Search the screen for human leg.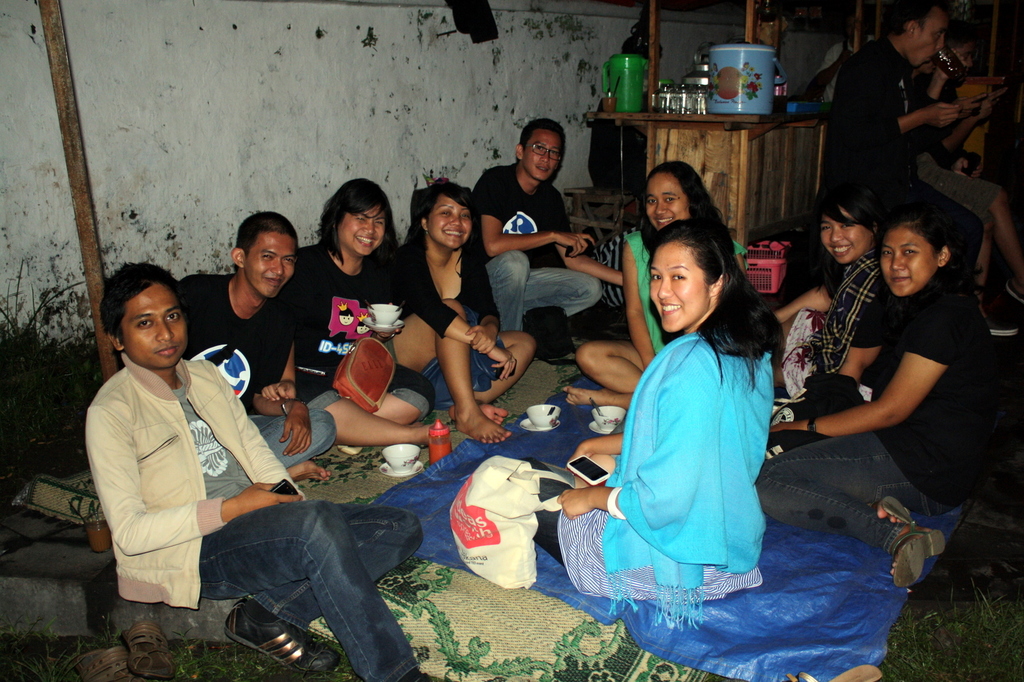
Found at (374, 386, 428, 428).
